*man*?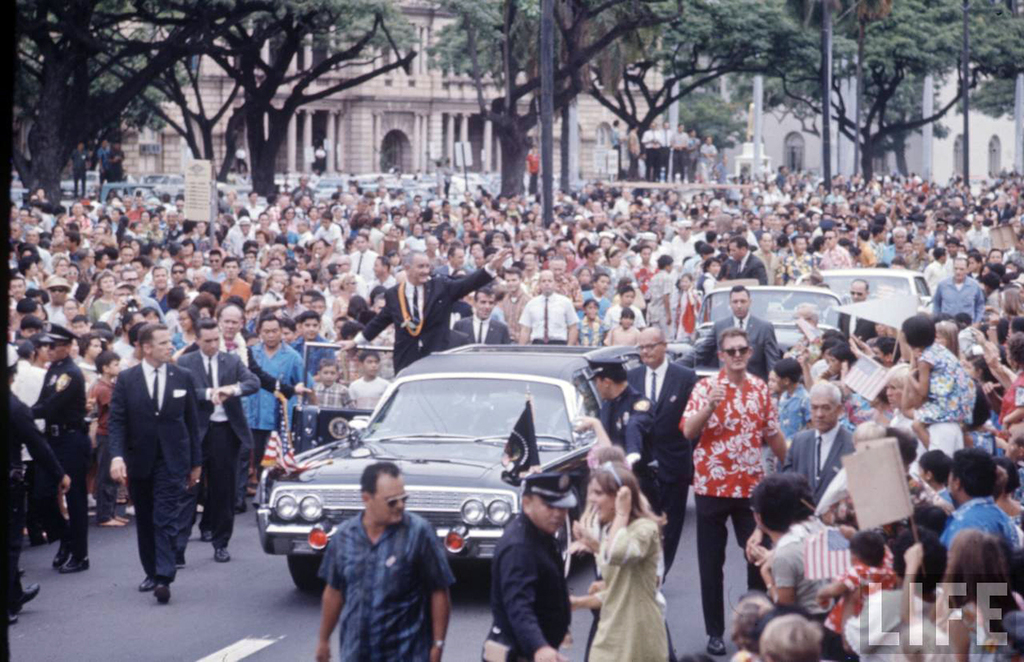
rect(679, 282, 774, 382)
